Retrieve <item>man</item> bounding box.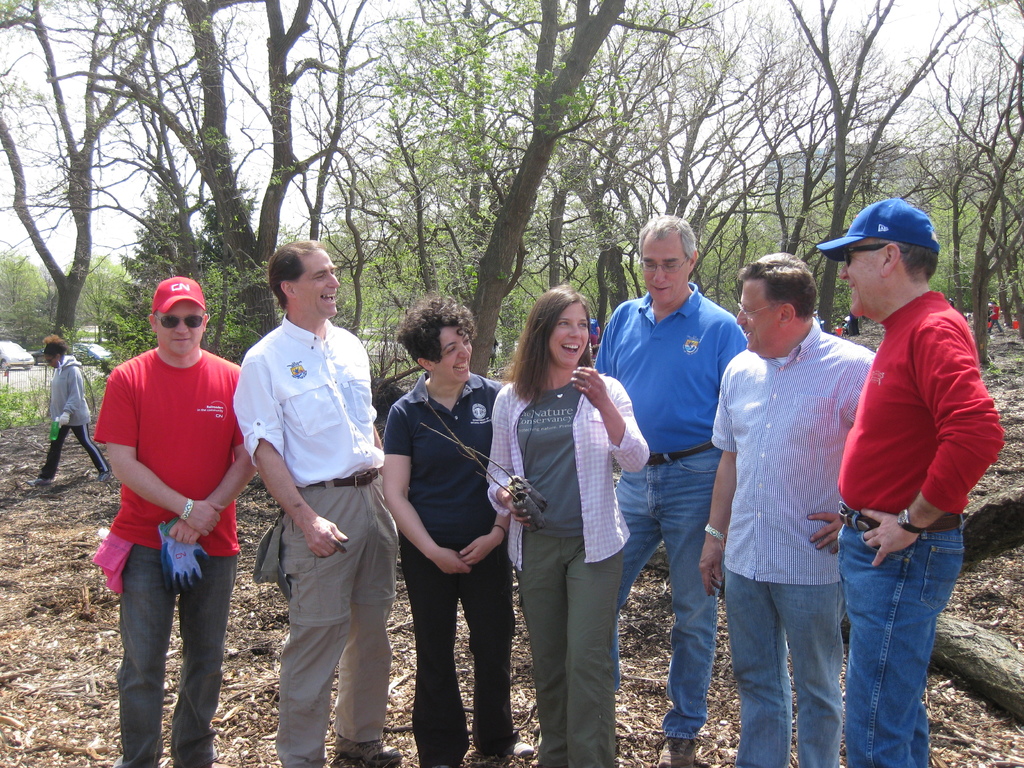
Bounding box: bbox=[822, 191, 999, 717].
